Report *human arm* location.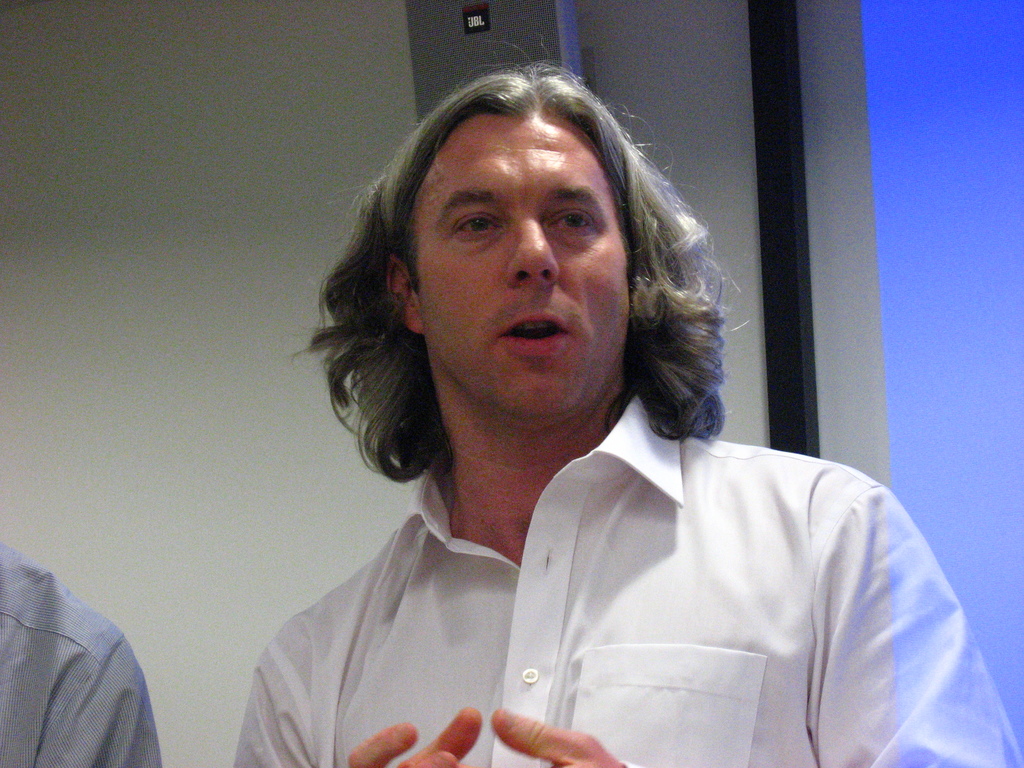
Report: 233, 630, 483, 767.
